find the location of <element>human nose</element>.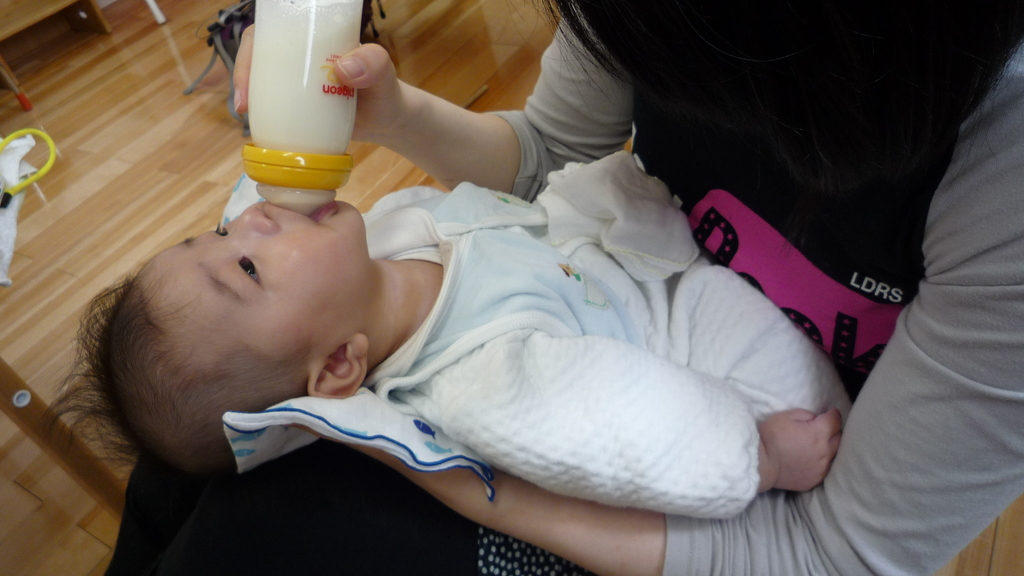
Location: [231, 204, 280, 236].
